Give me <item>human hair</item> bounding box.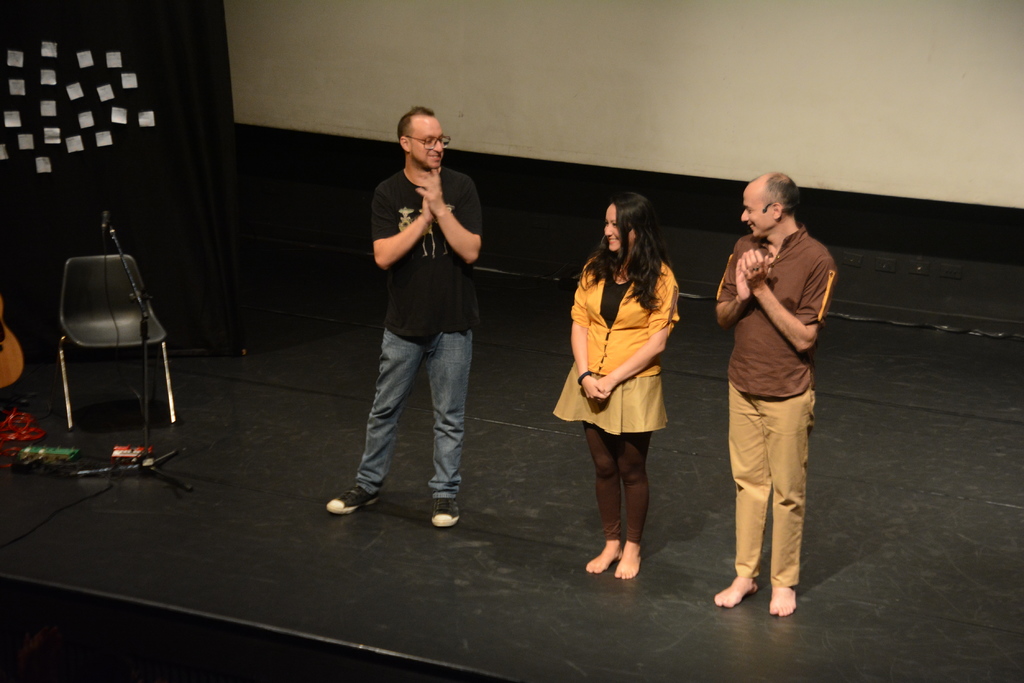
598 197 669 306.
